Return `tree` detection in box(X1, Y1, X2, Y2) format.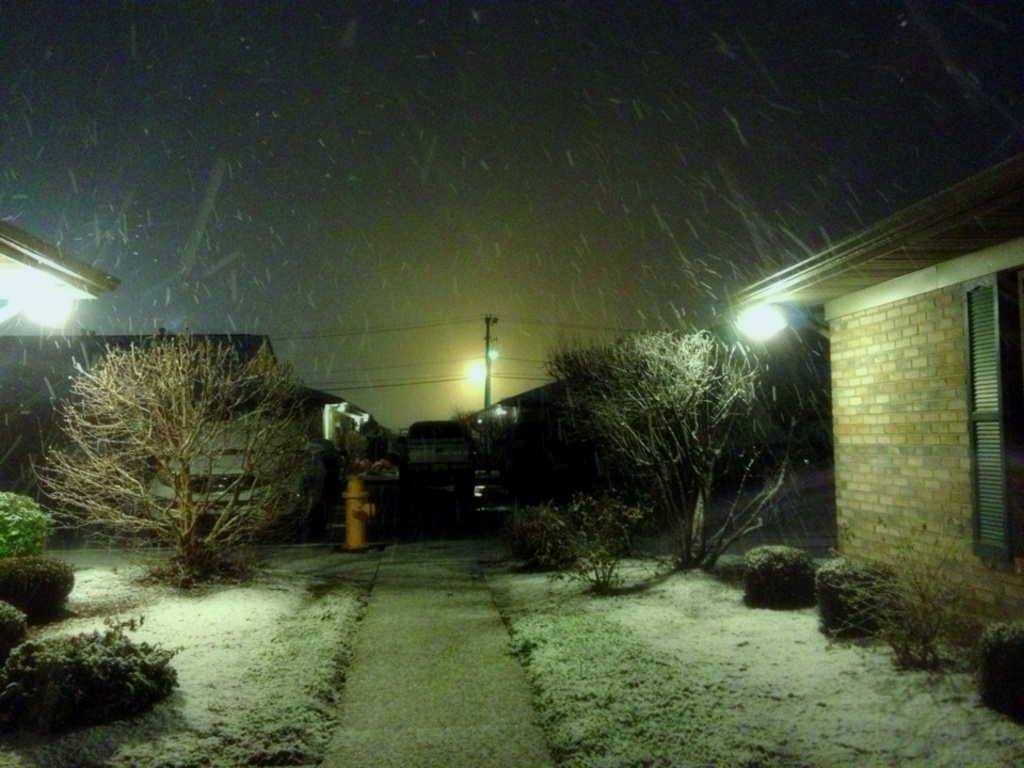
box(28, 334, 311, 587).
